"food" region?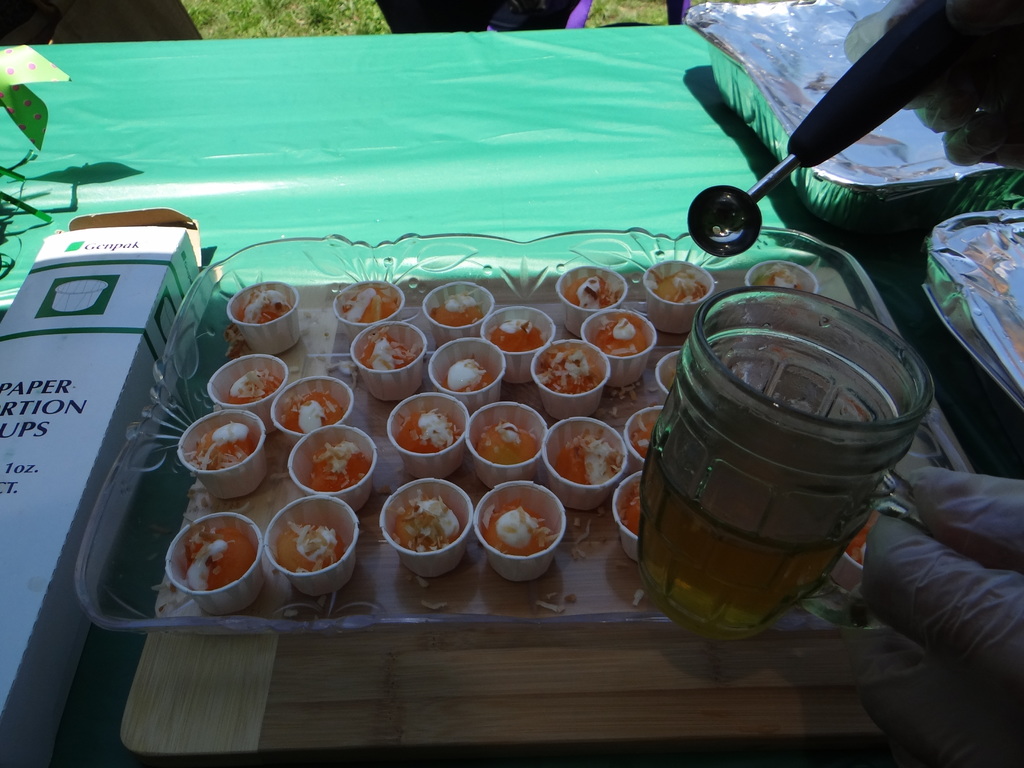
left=276, top=518, right=348, bottom=574
